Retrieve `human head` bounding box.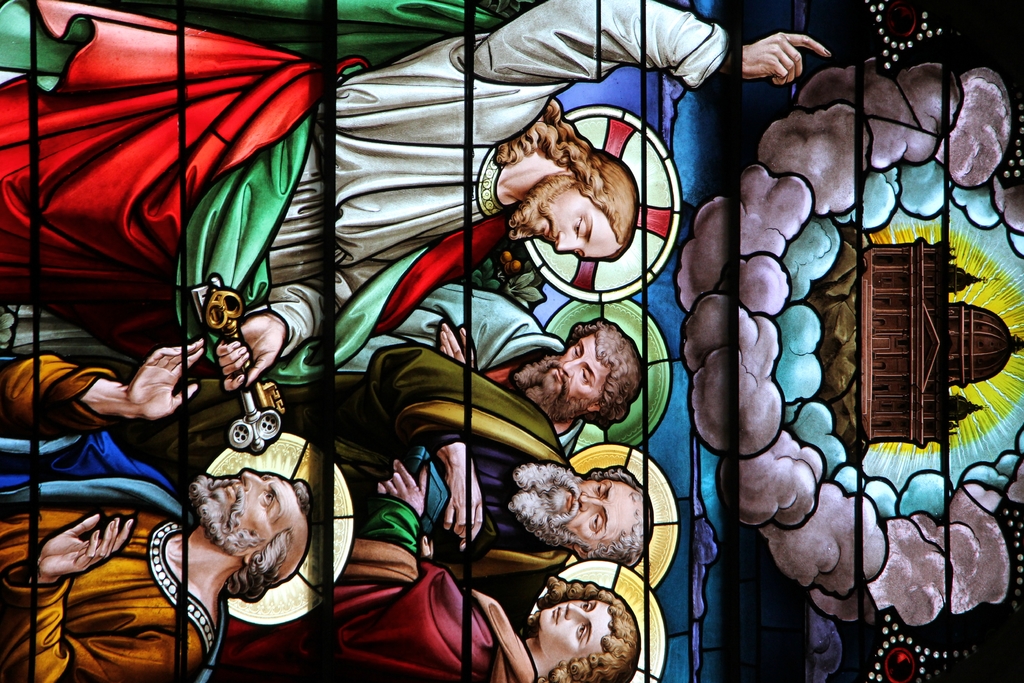
Bounding box: region(516, 562, 662, 682).
